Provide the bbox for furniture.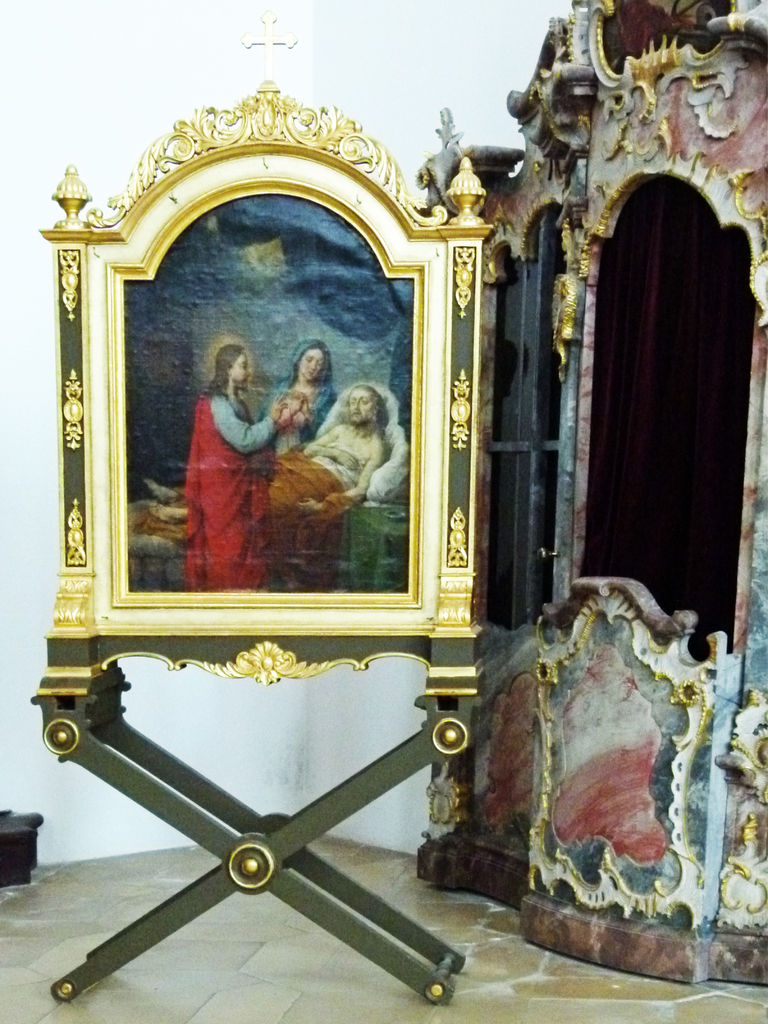
locate(26, 695, 483, 1012).
